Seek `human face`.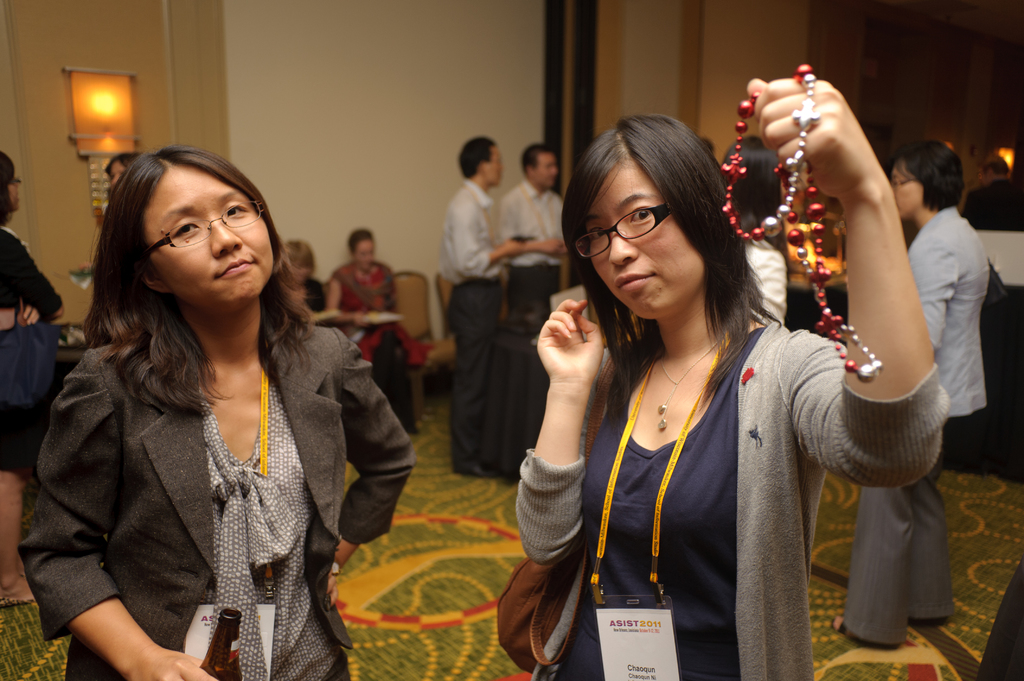
select_region(895, 160, 924, 219).
